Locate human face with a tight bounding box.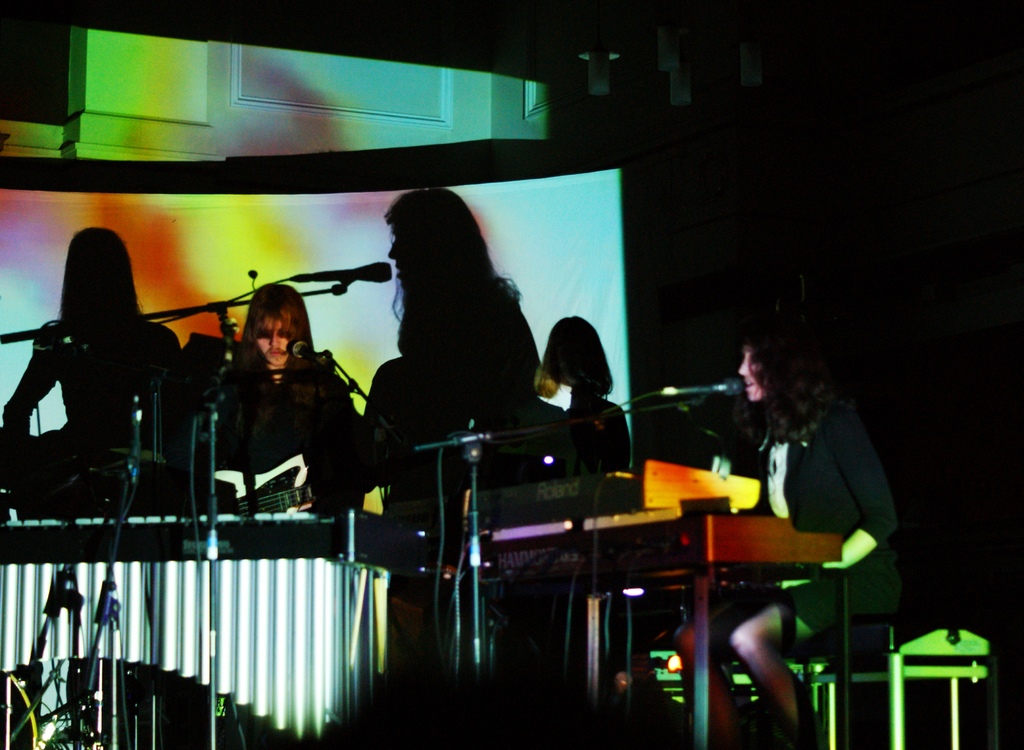
BBox(259, 311, 296, 363).
